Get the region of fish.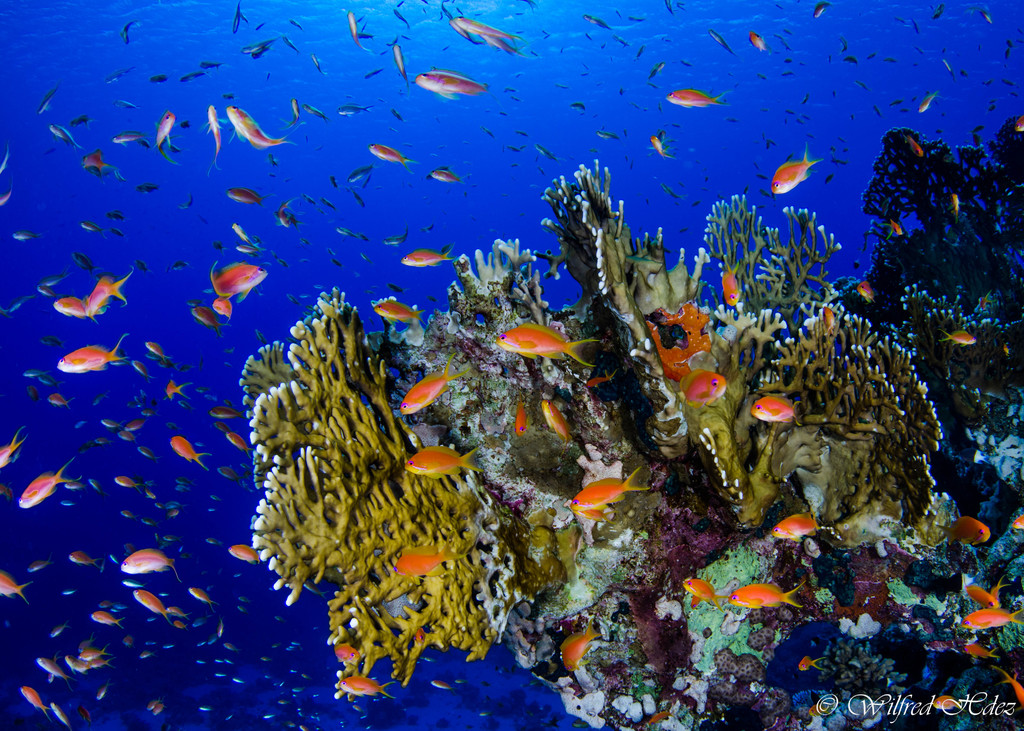
detection(390, 533, 463, 578).
